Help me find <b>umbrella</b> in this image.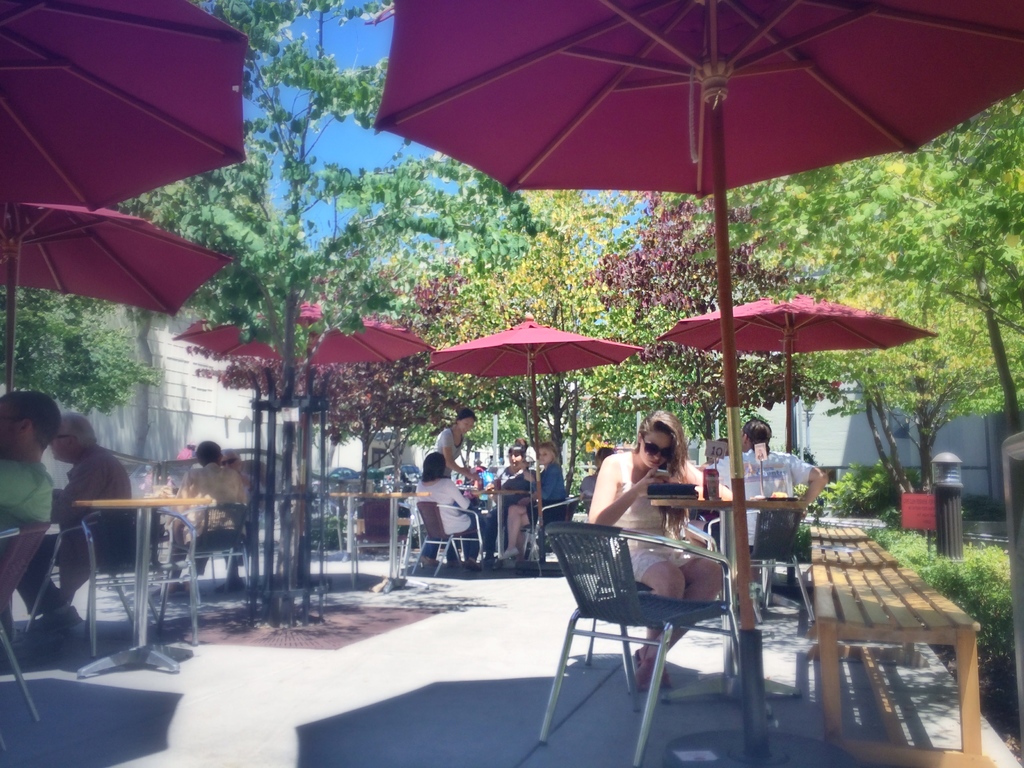
Found it: x1=657, y1=285, x2=938, y2=456.
